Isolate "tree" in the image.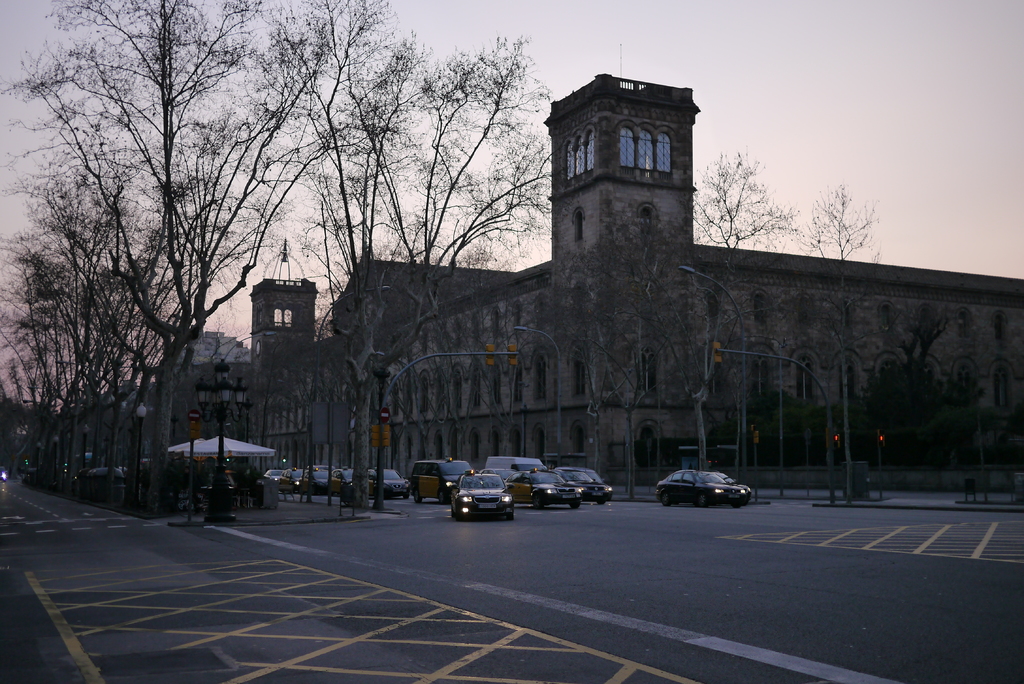
Isolated region: left=52, top=147, right=186, bottom=515.
